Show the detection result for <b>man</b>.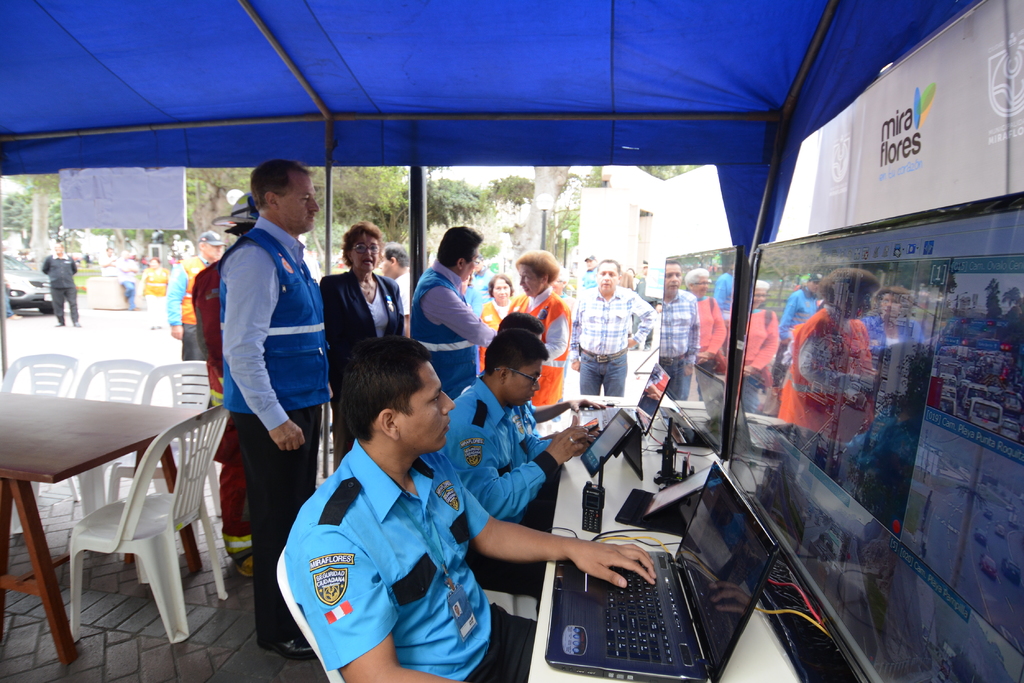
[x1=166, y1=229, x2=227, y2=361].
